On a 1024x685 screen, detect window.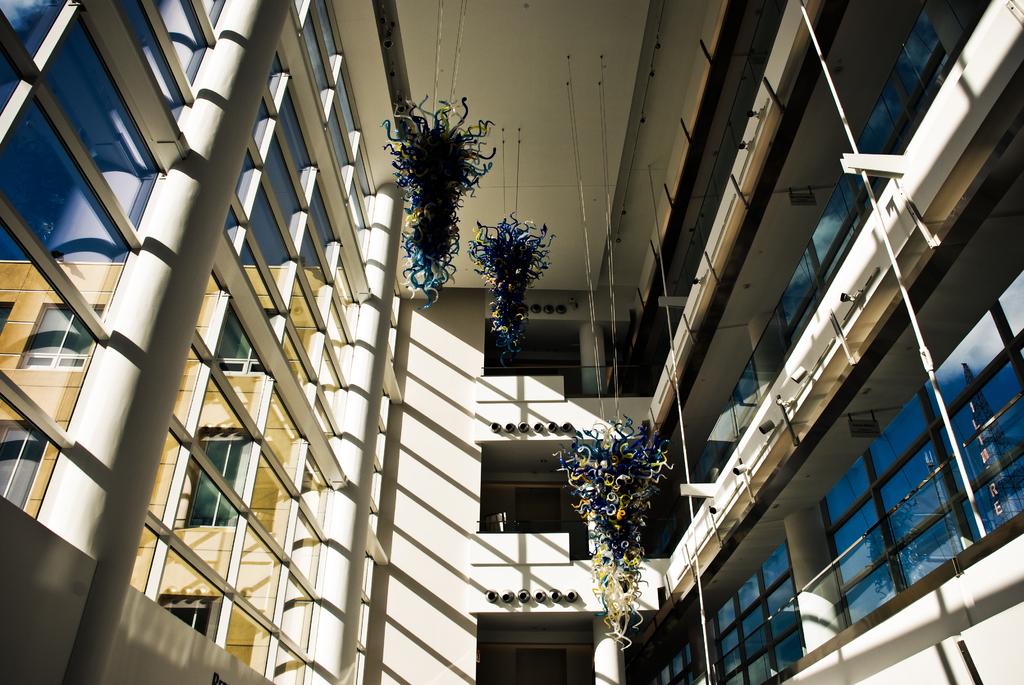
{"x1": 236, "y1": 68, "x2": 321, "y2": 338}.
